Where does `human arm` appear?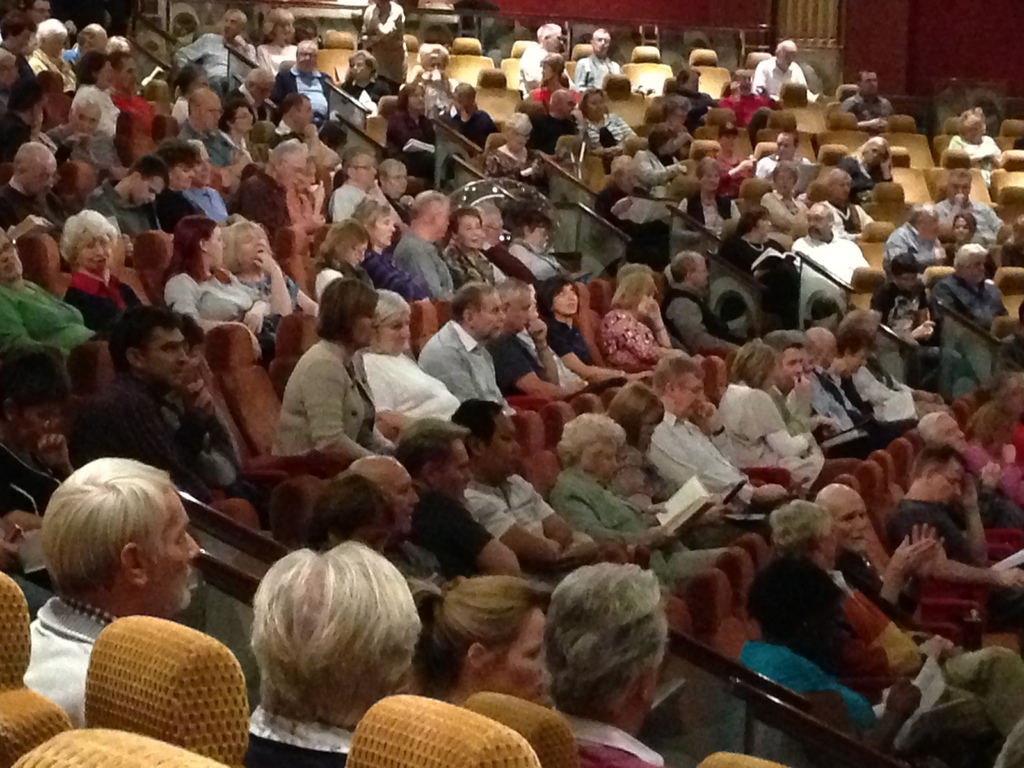
Appears at (168,274,221,335).
